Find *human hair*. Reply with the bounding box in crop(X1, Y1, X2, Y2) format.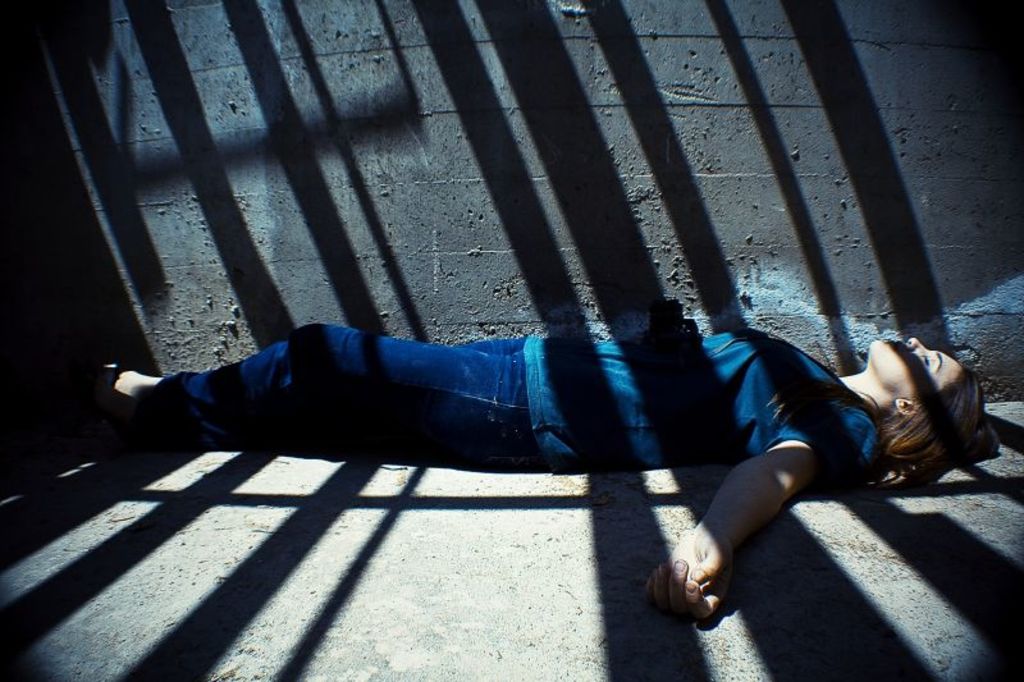
crop(870, 362, 986, 475).
